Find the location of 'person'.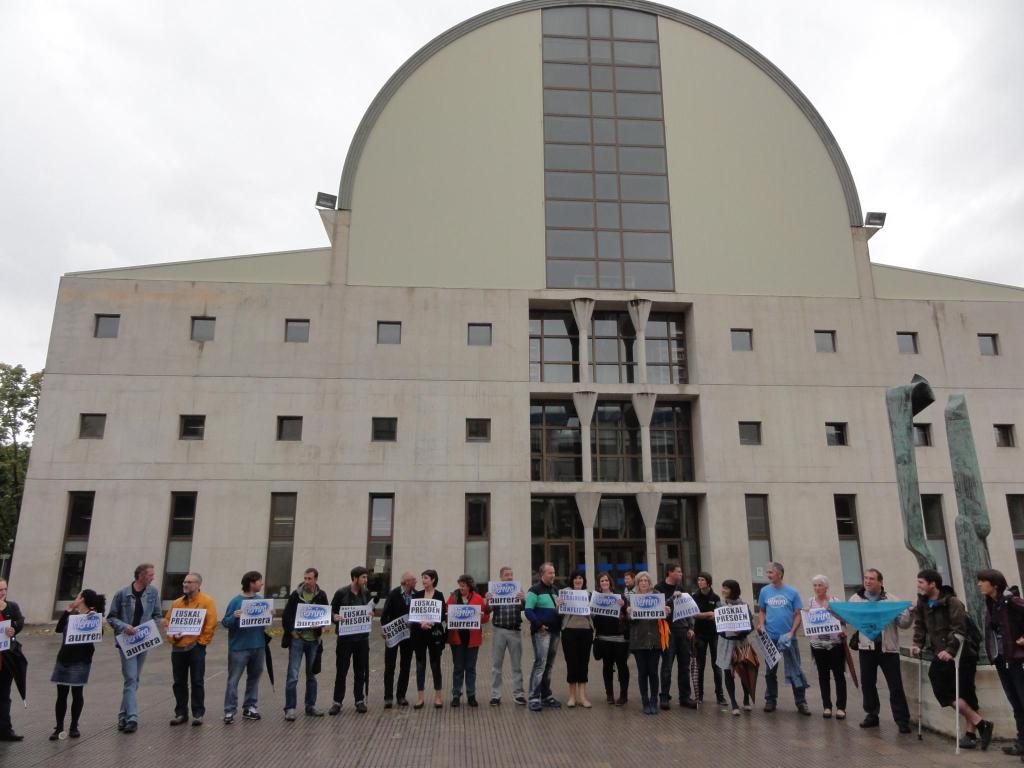
Location: detection(977, 568, 1023, 760).
